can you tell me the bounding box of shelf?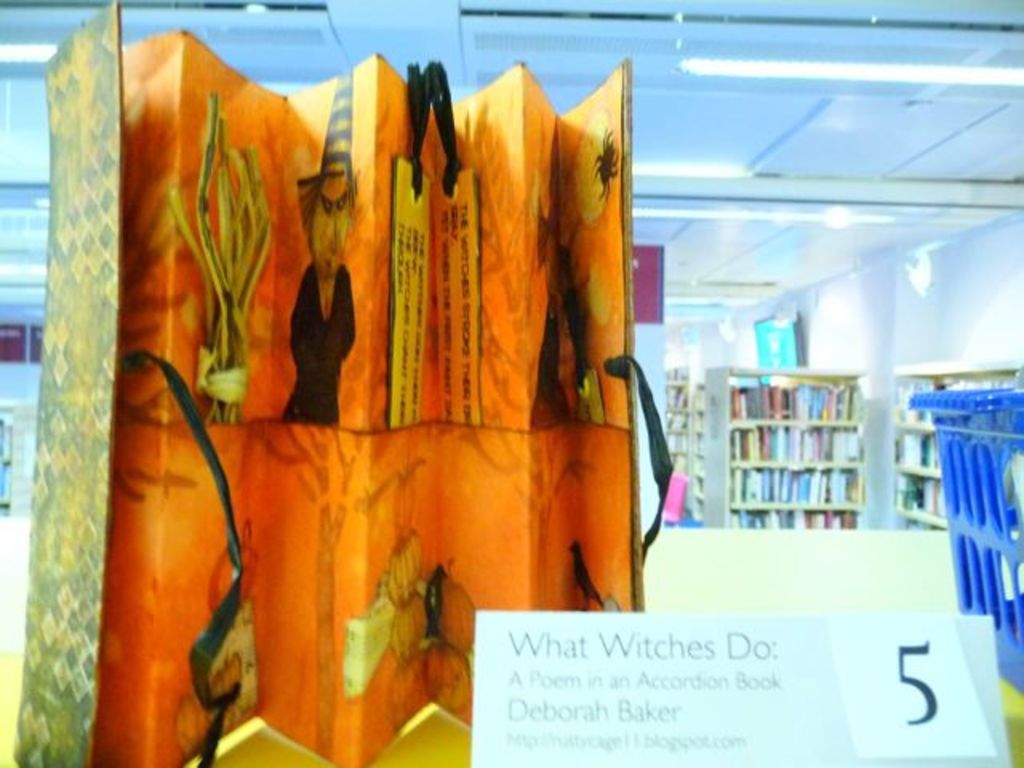
bbox=[880, 418, 1003, 477].
